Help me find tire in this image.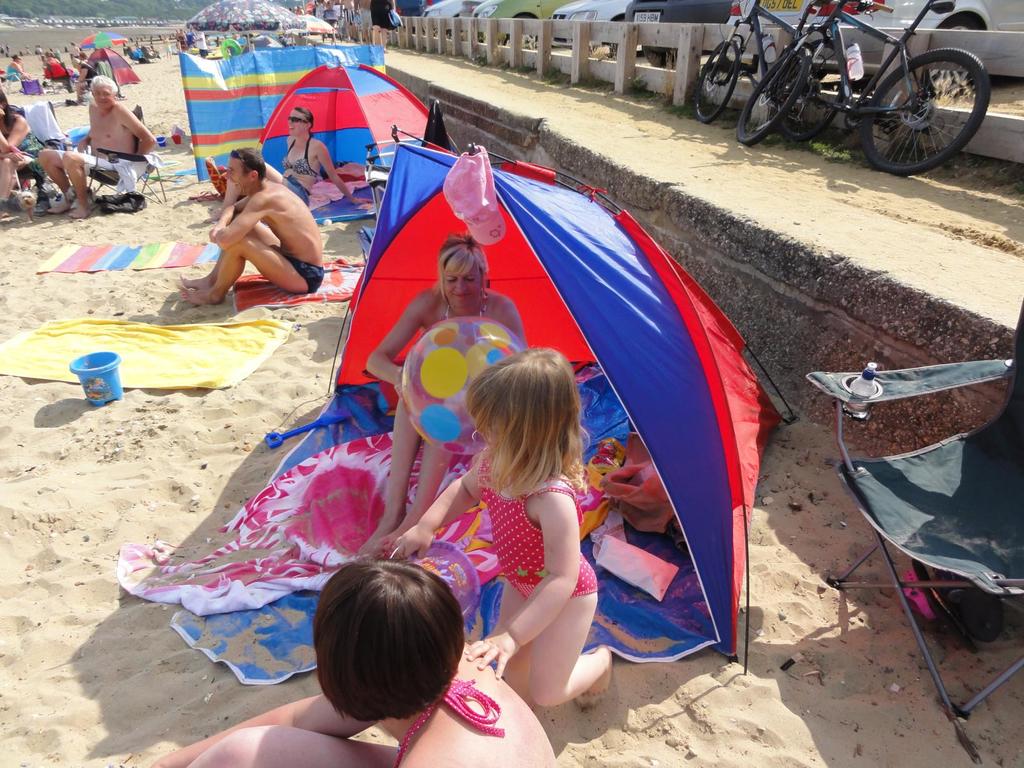
Found it: [644, 48, 678, 70].
